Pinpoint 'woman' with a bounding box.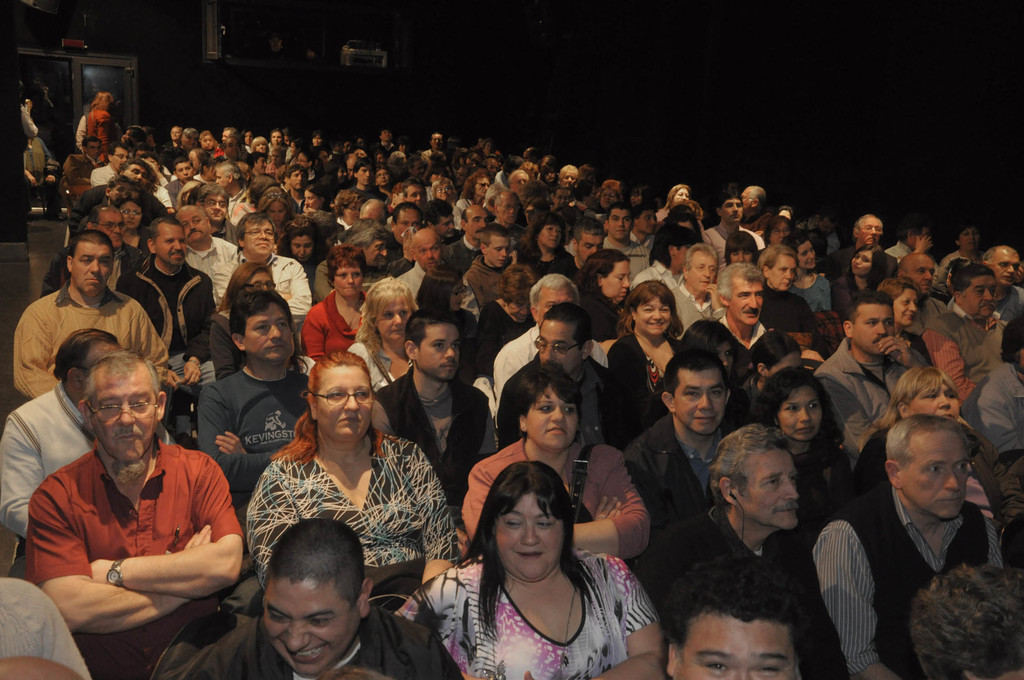
{"x1": 186, "y1": 147, "x2": 215, "y2": 186}.
